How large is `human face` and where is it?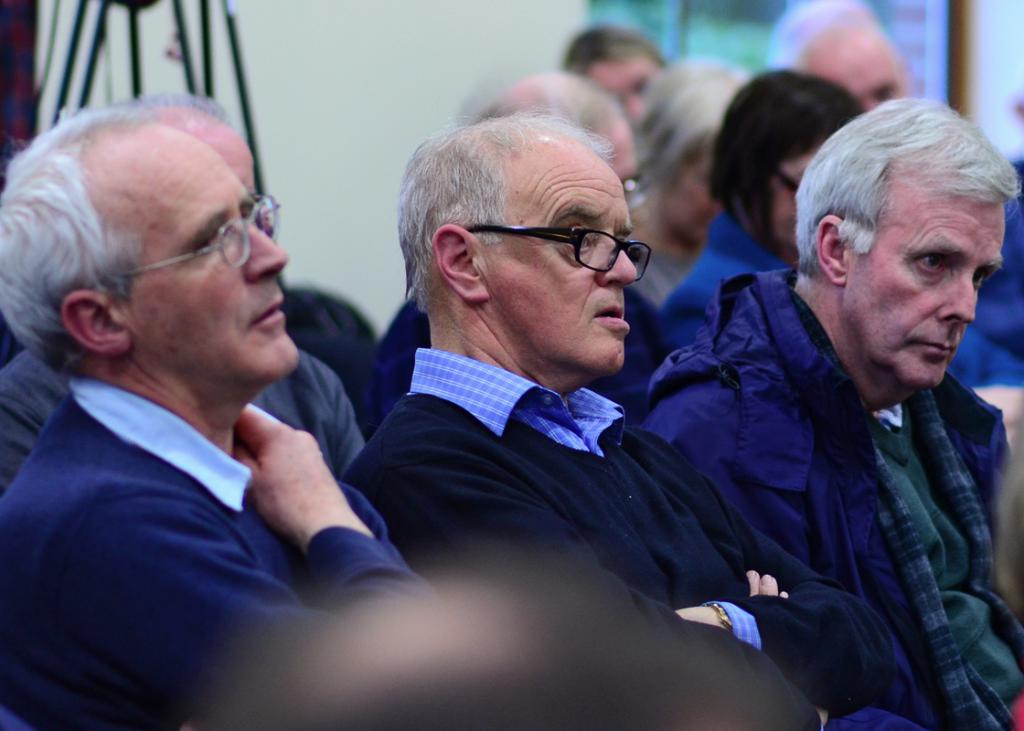
Bounding box: (left=781, top=151, right=814, bottom=262).
